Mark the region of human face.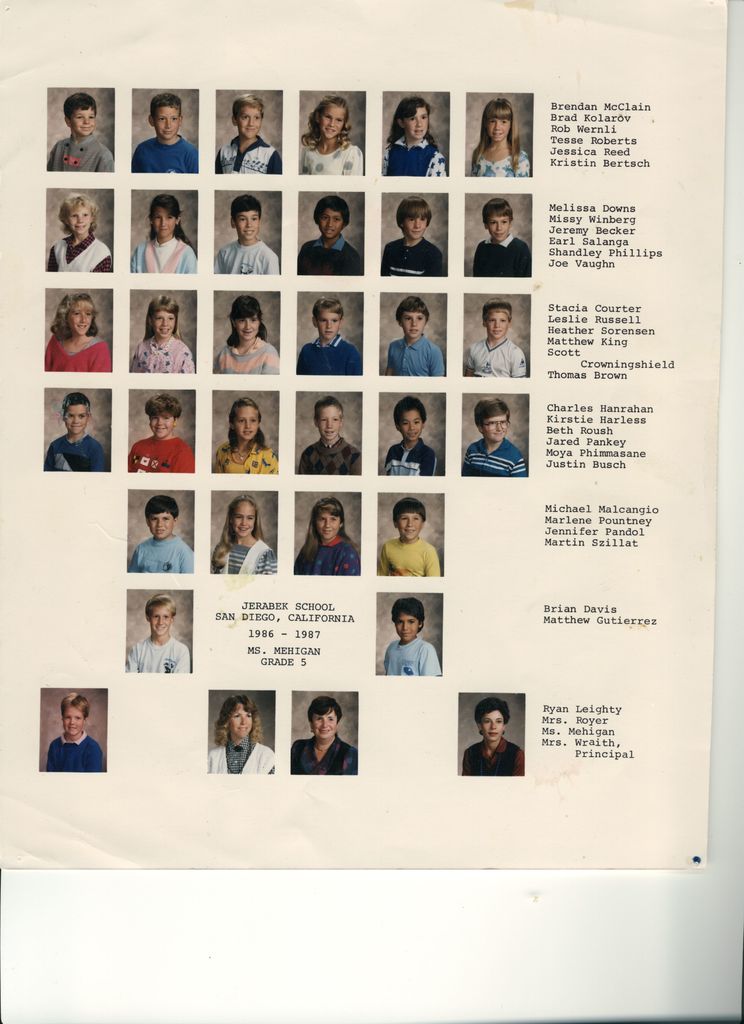
Region: bbox=[62, 705, 81, 736].
